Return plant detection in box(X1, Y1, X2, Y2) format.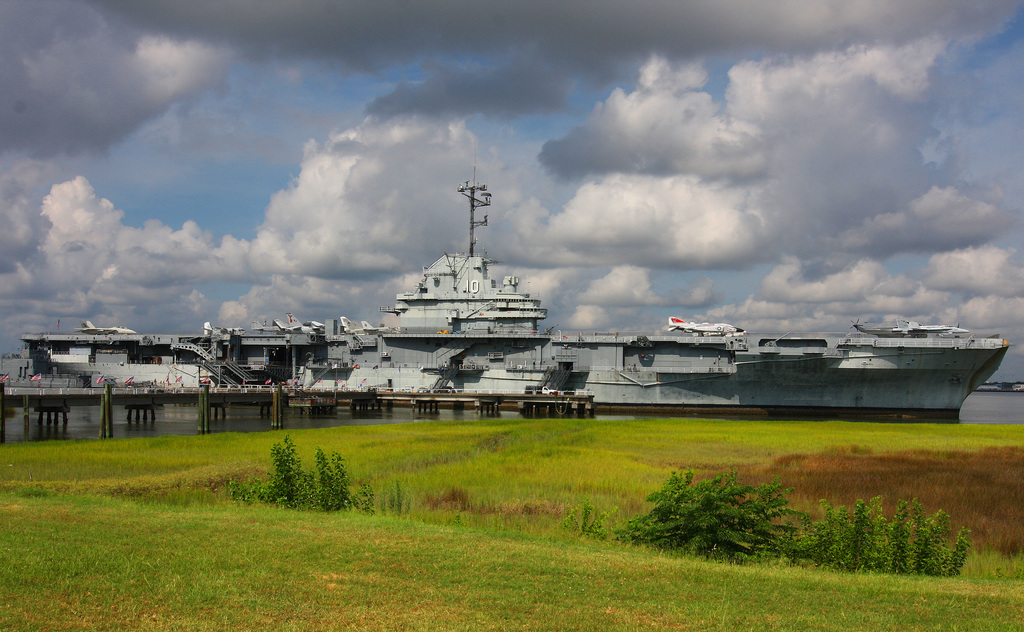
box(372, 477, 412, 516).
